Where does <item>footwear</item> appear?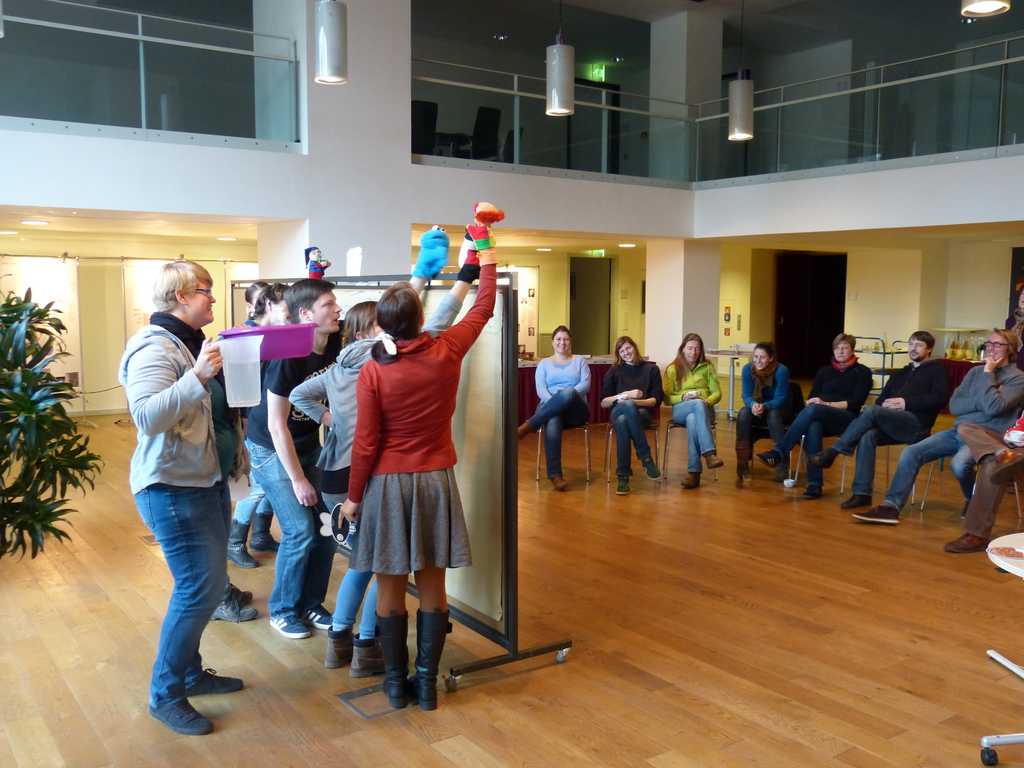
Appears at x1=703, y1=455, x2=722, y2=468.
